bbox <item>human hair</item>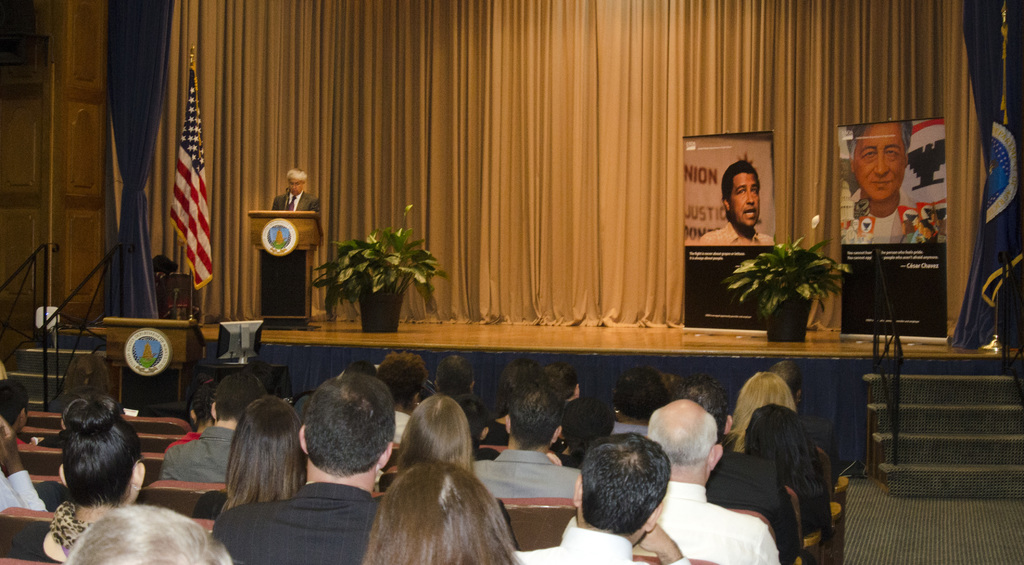
<box>920,217,929,223</box>
